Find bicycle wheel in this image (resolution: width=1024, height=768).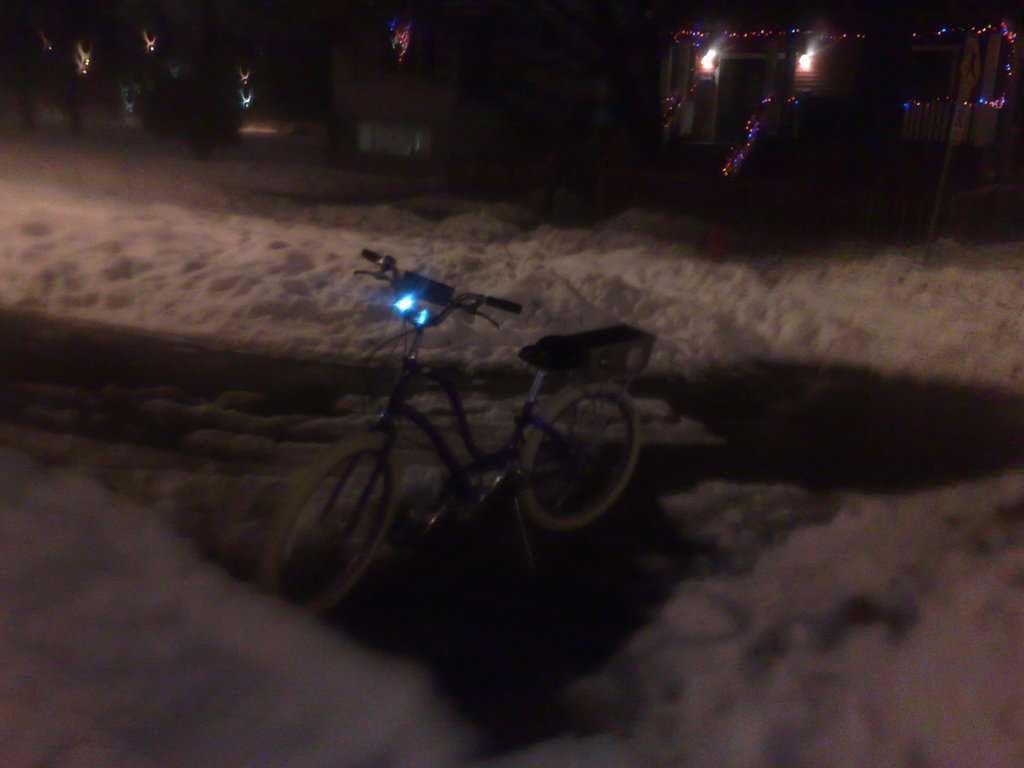
[left=500, top=386, right=637, bottom=545].
